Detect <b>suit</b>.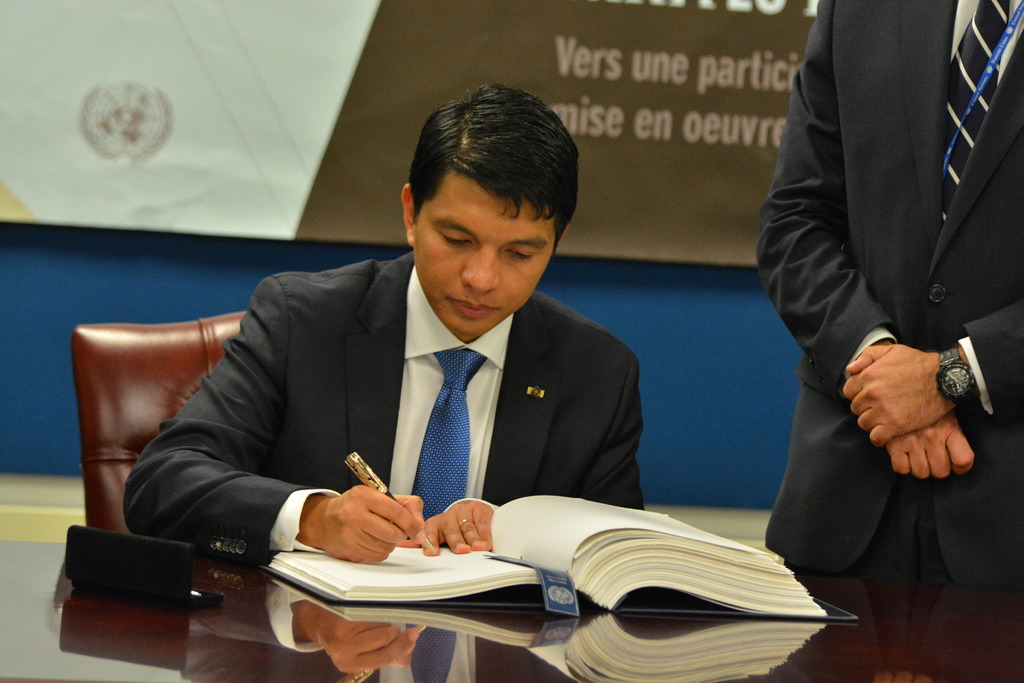
Detected at region(749, 0, 1023, 588).
